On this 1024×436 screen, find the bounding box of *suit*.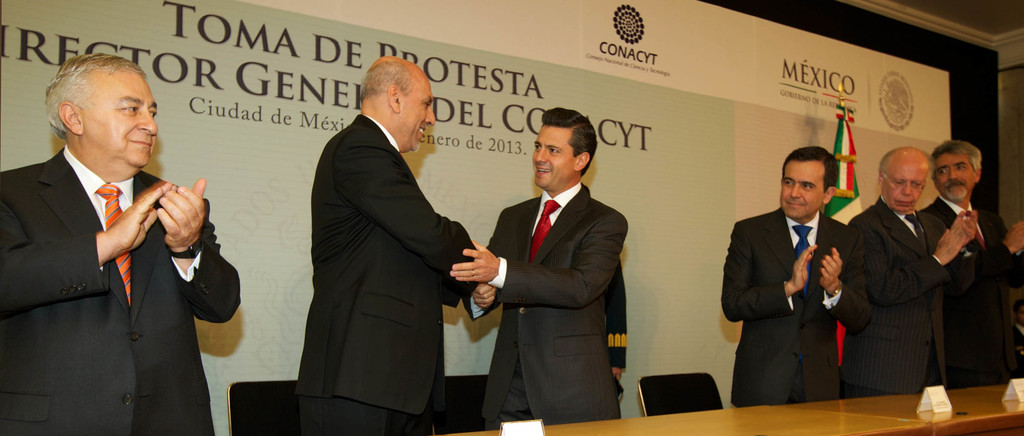
Bounding box: 847 201 949 394.
